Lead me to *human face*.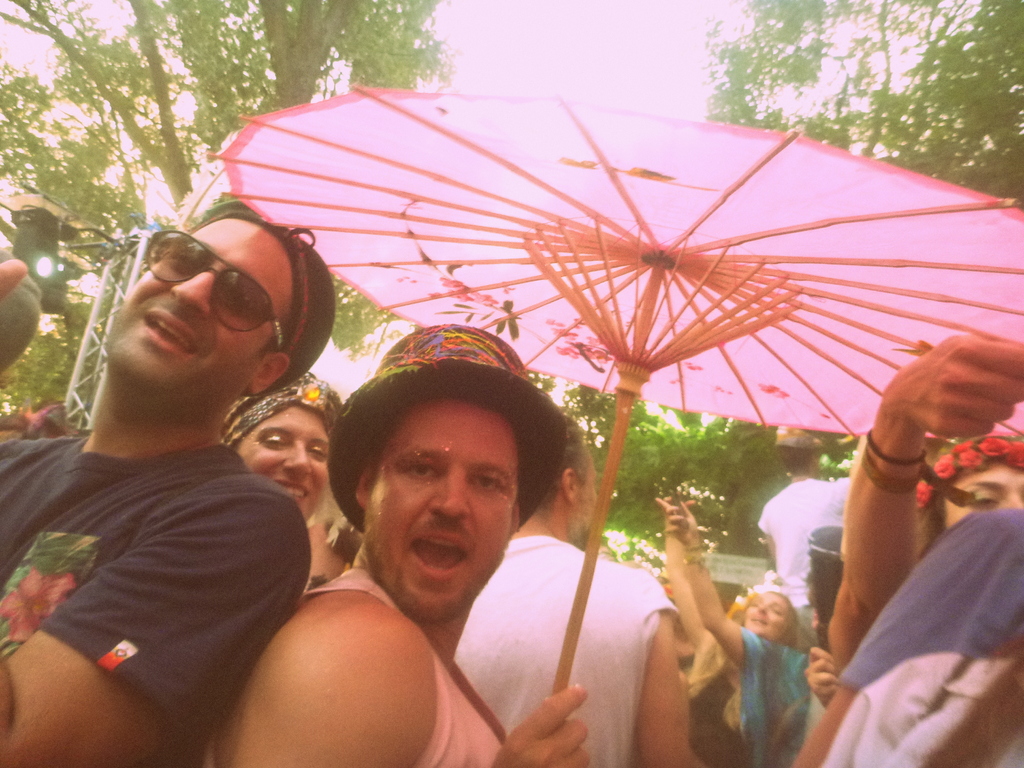
Lead to x1=947 y1=460 x2=1023 y2=525.
